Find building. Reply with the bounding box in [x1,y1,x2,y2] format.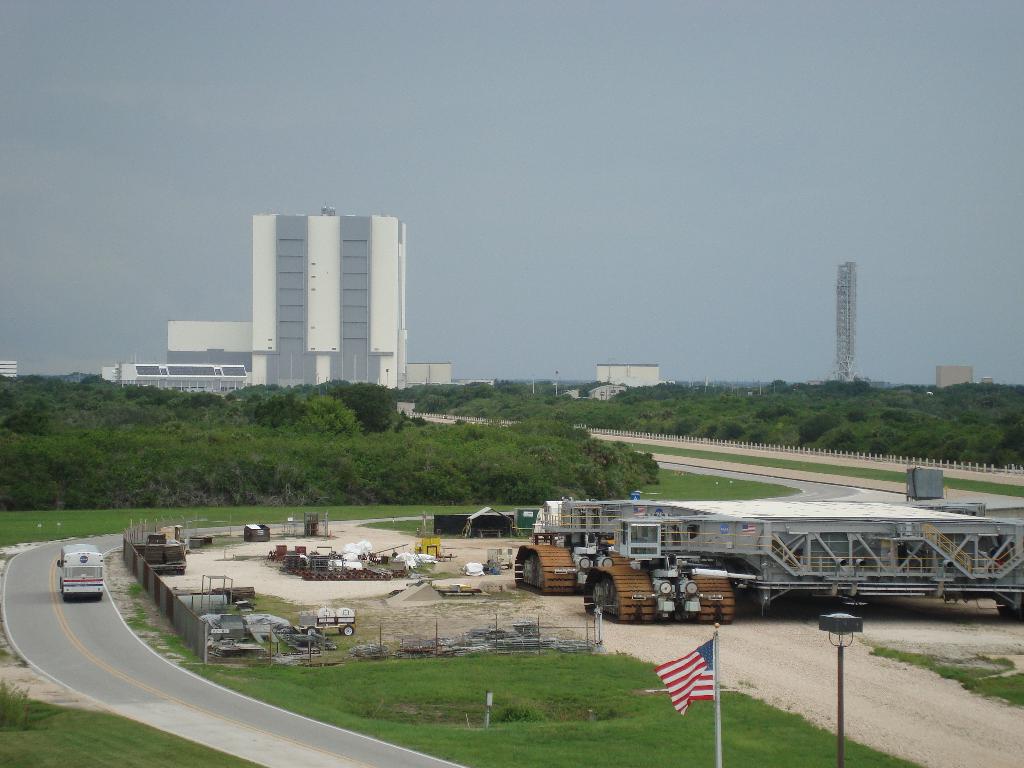
[102,323,255,397].
